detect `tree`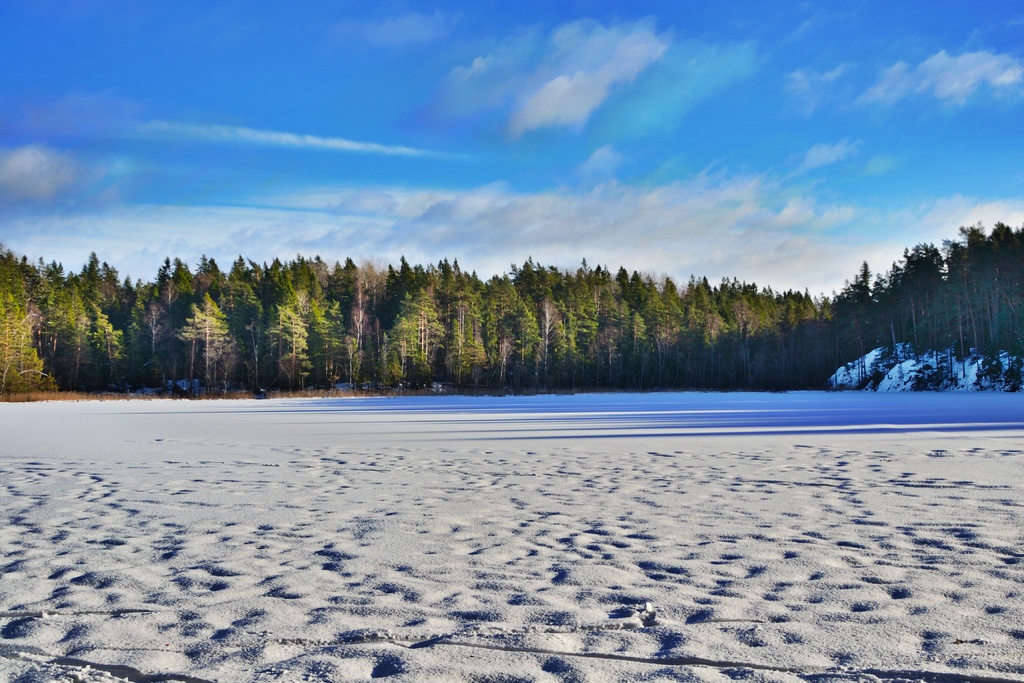
bbox(660, 276, 709, 366)
